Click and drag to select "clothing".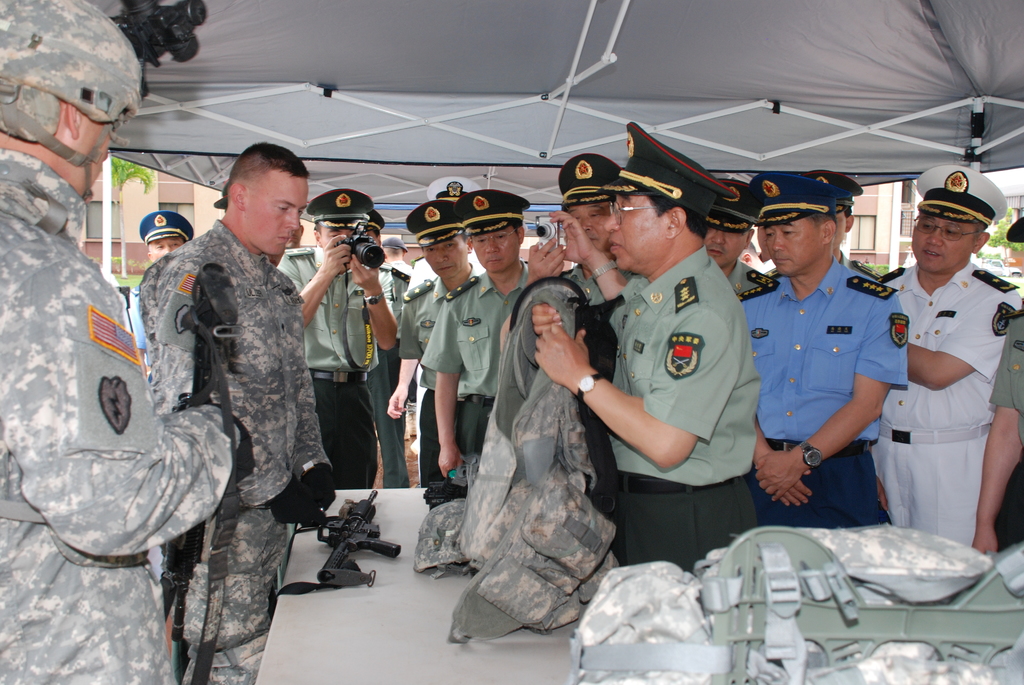
Selection: 400, 260, 480, 480.
